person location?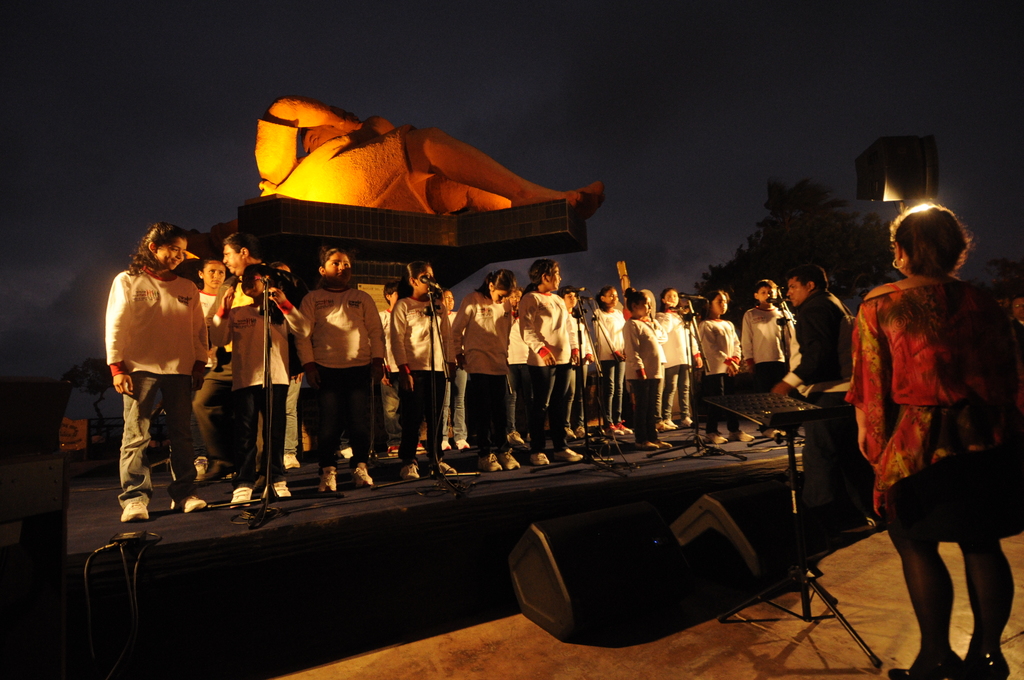
rect(226, 234, 271, 455)
